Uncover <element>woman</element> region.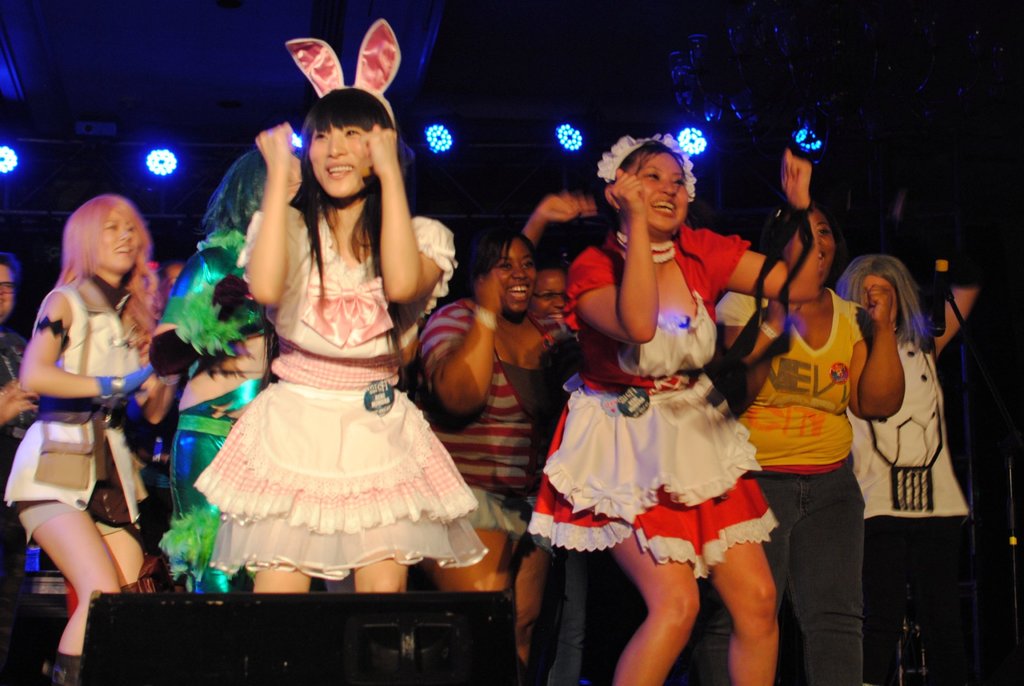
Uncovered: (x1=710, y1=197, x2=904, y2=685).
